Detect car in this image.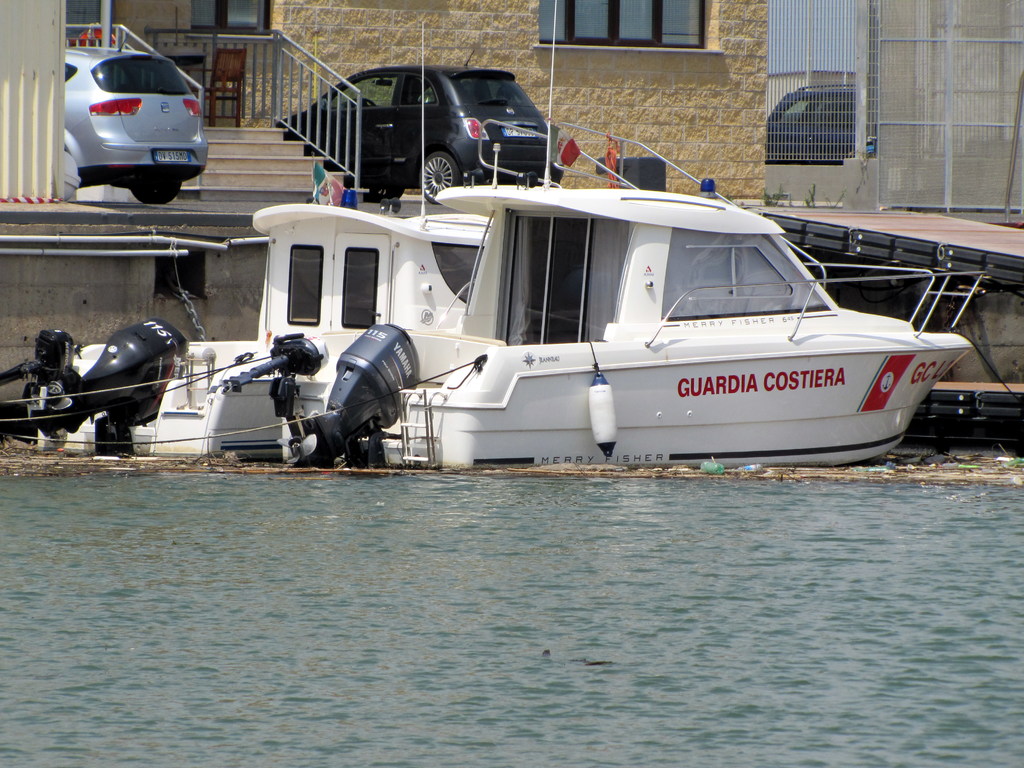
Detection: detection(276, 61, 560, 198).
